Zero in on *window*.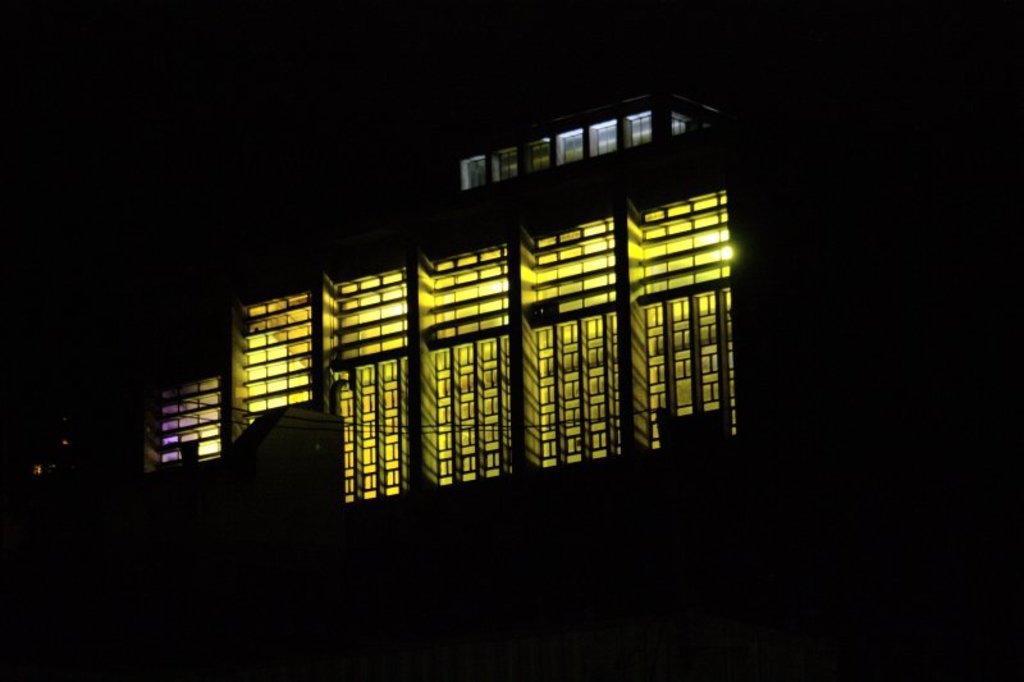
Zeroed in: l=525, t=141, r=549, b=165.
